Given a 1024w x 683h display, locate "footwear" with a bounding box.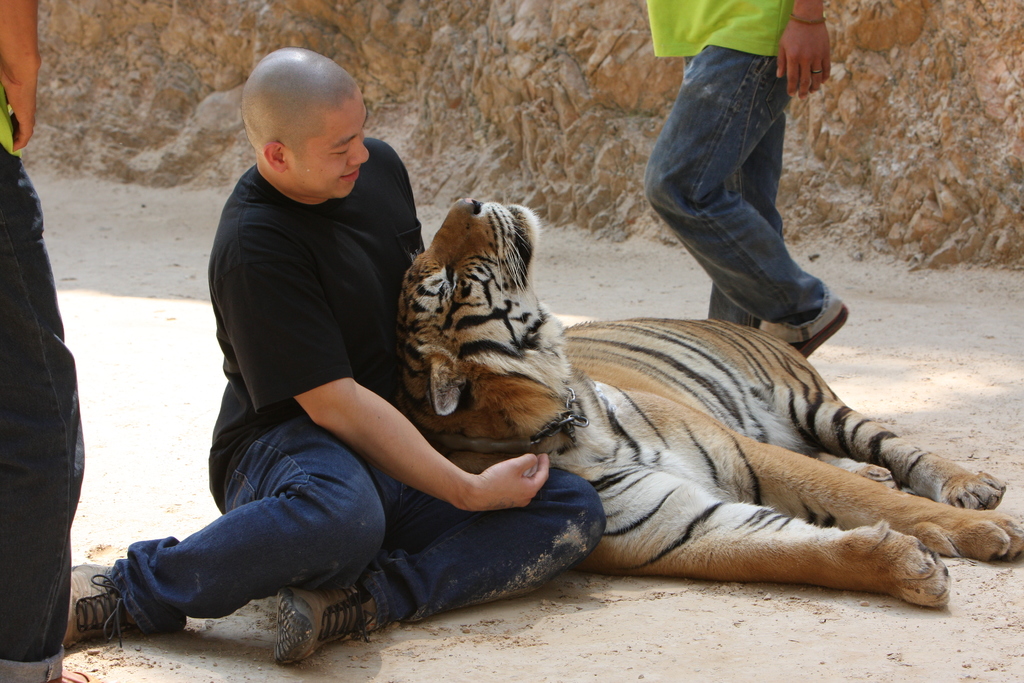
Located: (left=268, top=577, right=378, bottom=664).
